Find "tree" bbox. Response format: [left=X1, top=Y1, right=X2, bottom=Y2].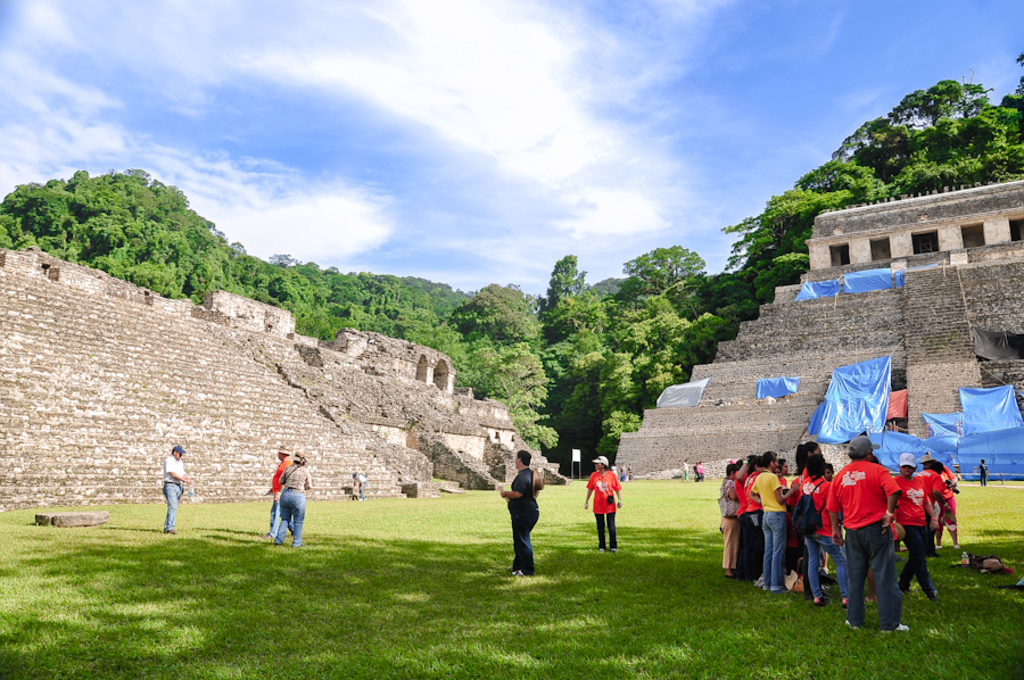
[left=1, top=179, right=53, bottom=239].
